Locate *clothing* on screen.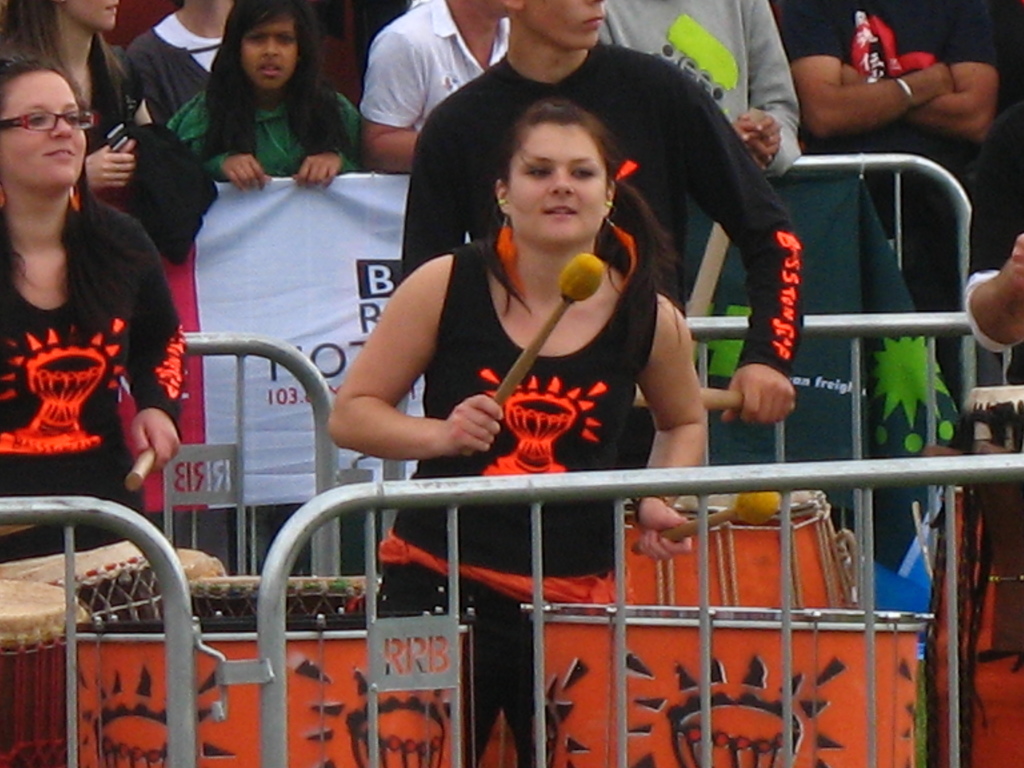
On screen at (x1=354, y1=0, x2=518, y2=136).
